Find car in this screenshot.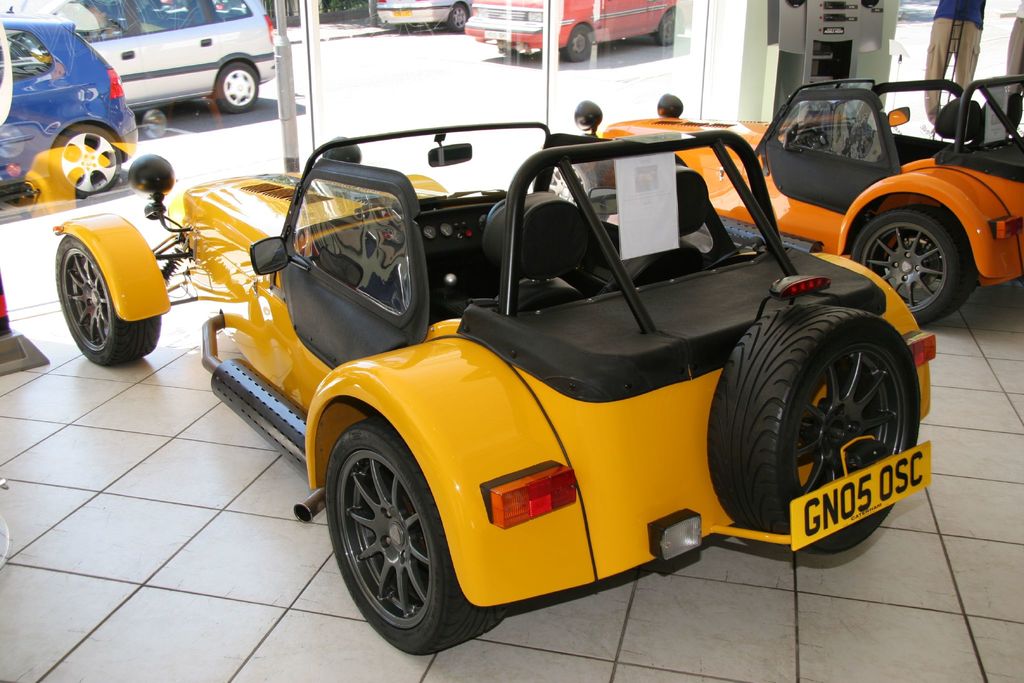
The bounding box for car is bbox=[8, 0, 275, 115].
